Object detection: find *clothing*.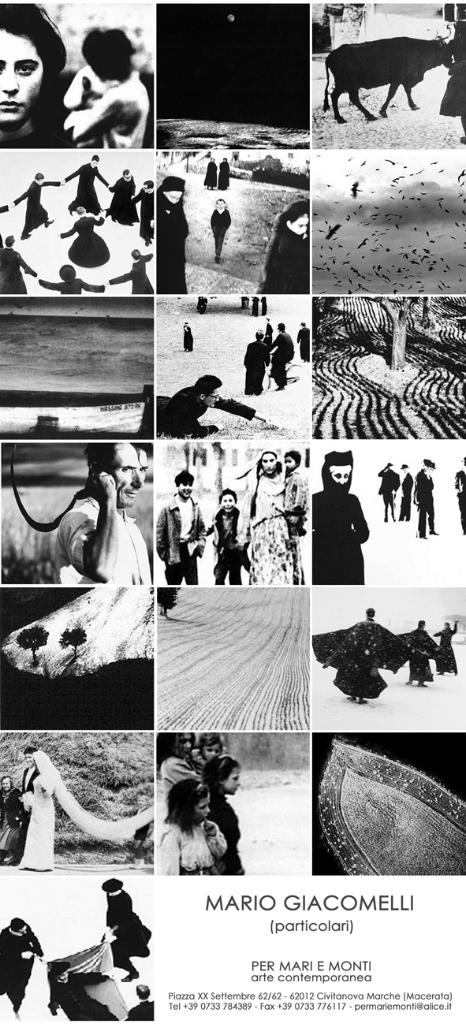
box(0, 773, 19, 858).
